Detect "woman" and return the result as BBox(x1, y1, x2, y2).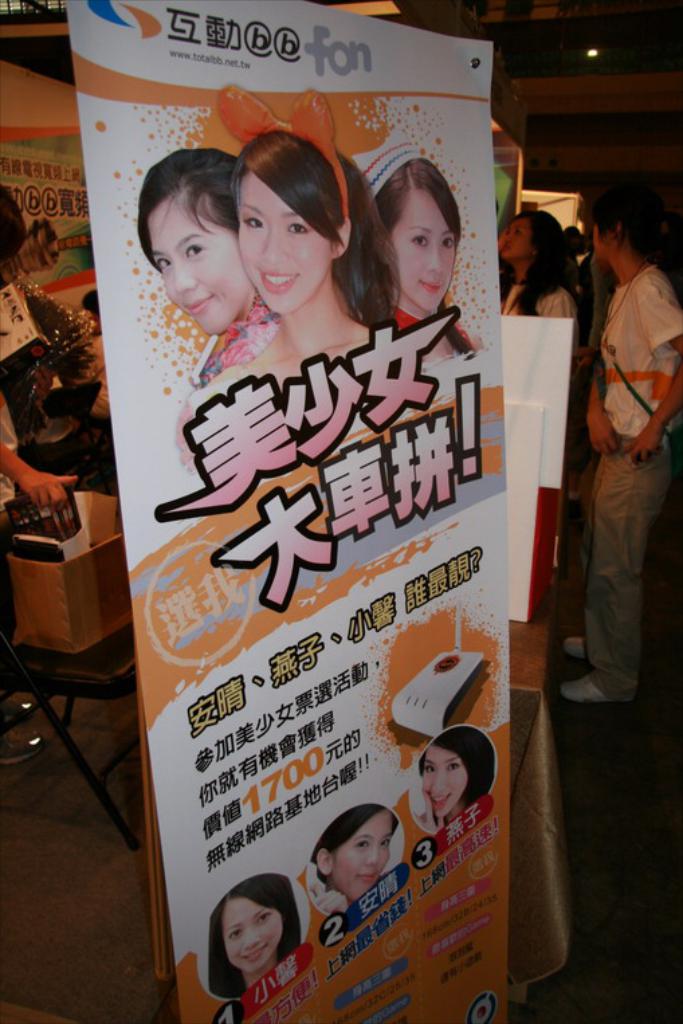
BBox(495, 207, 581, 372).
